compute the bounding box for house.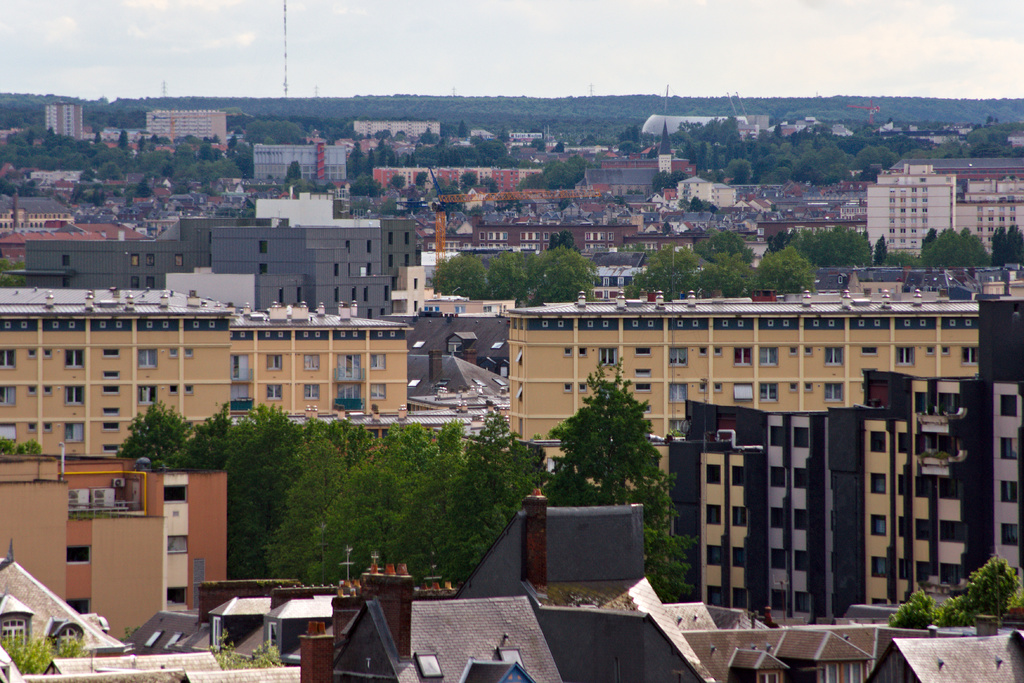
box(230, 295, 406, 409).
